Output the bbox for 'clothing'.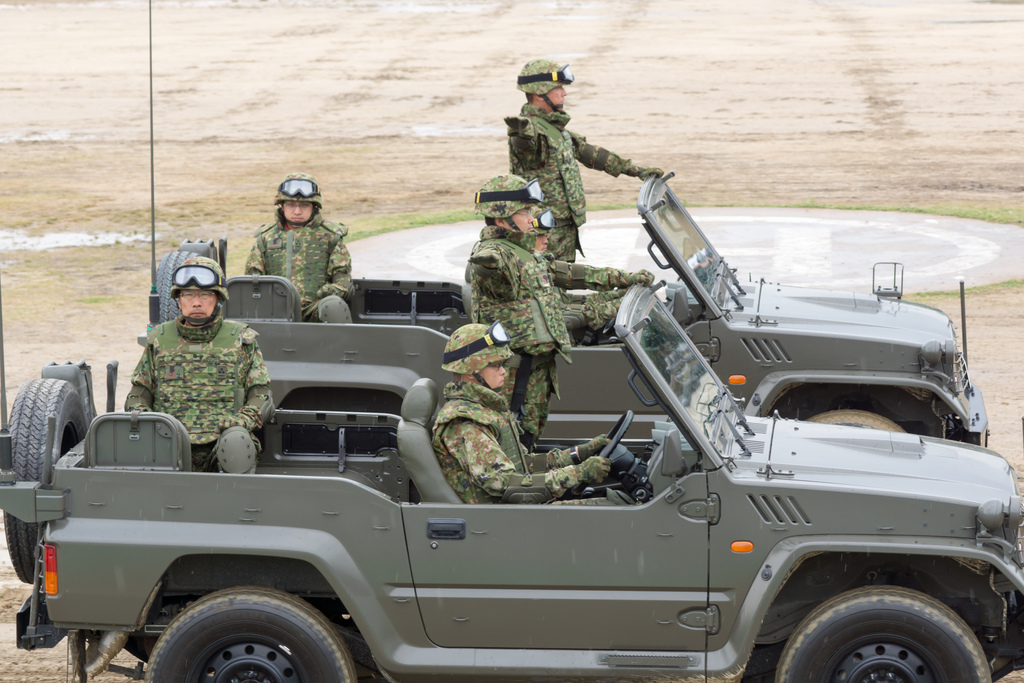
detection(429, 378, 582, 514).
